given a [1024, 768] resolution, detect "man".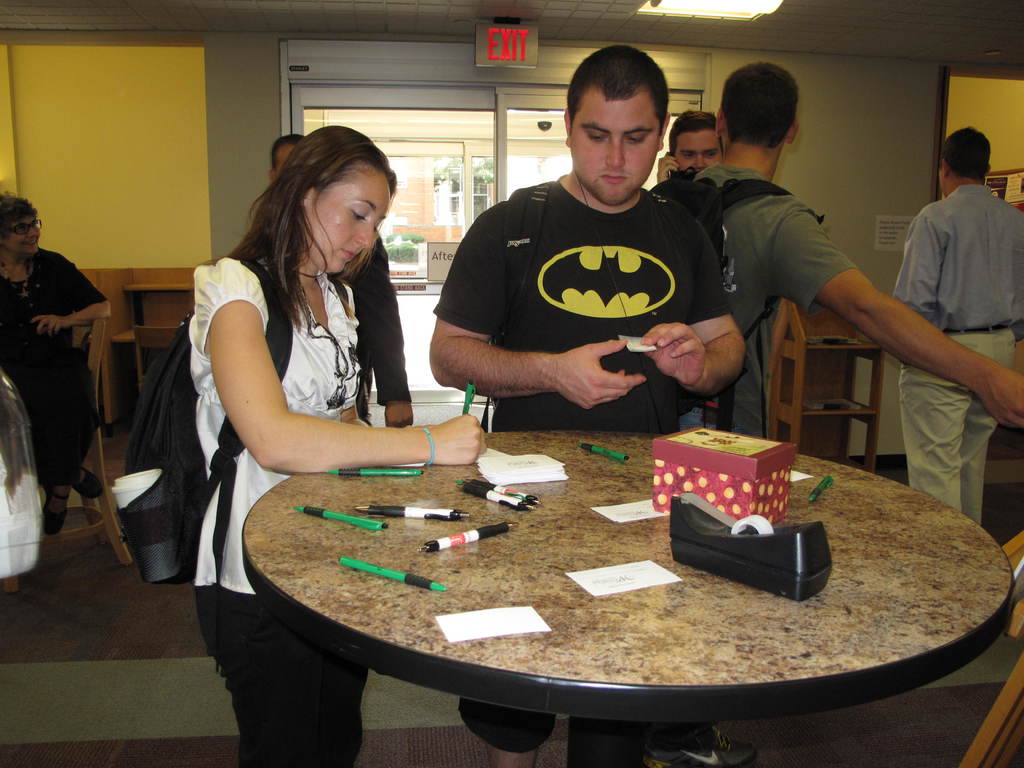
<region>643, 56, 1023, 767</region>.
